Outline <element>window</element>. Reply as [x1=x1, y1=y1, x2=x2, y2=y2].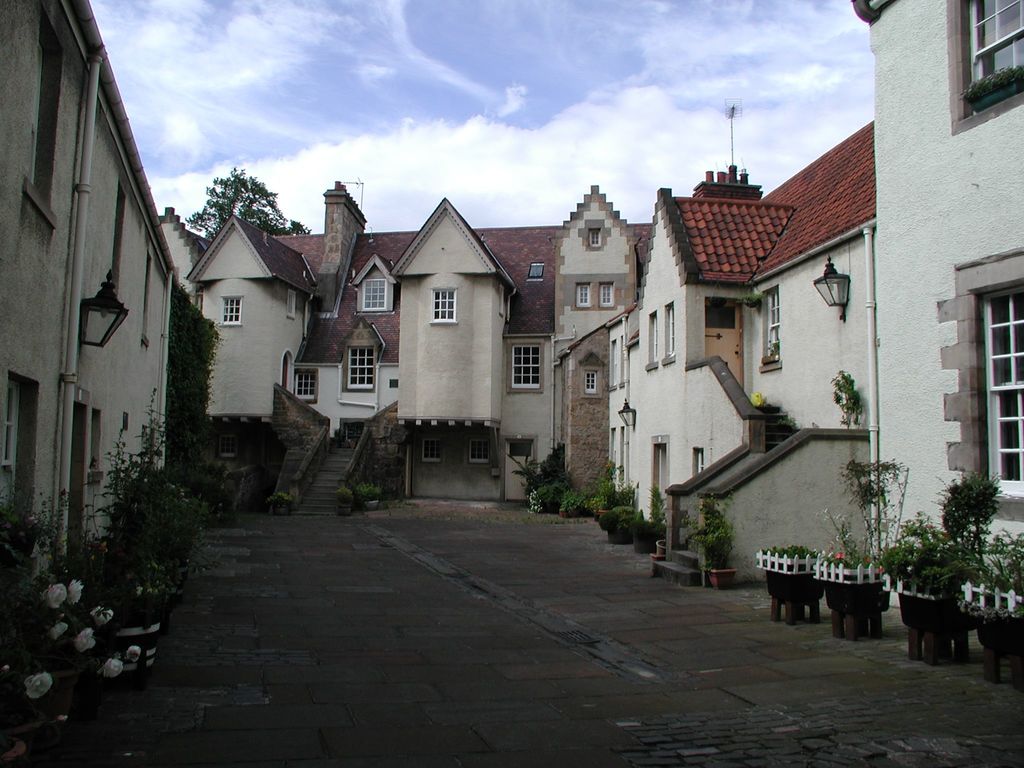
[x1=660, y1=301, x2=673, y2=365].
